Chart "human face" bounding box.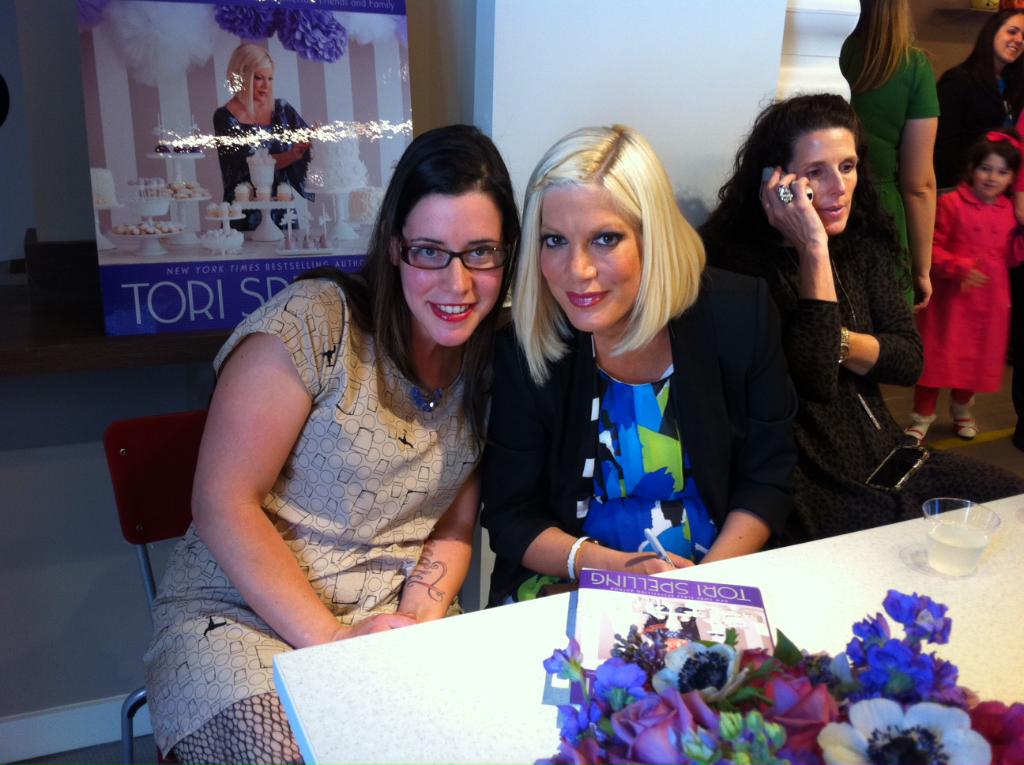
Charted: crop(971, 153, 1016, 198).
